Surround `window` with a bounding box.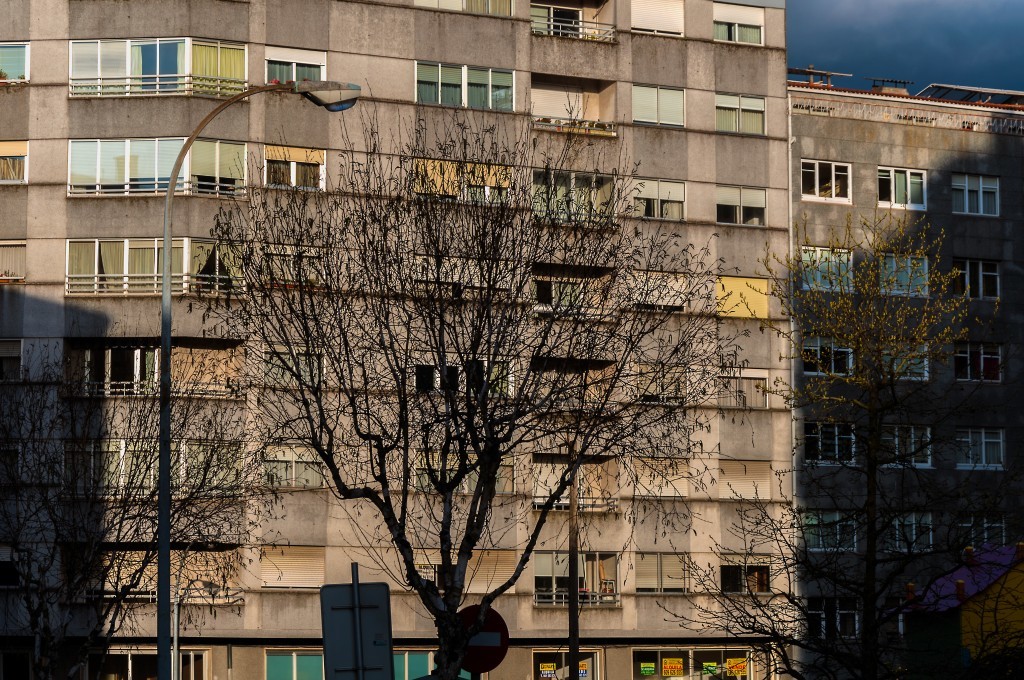
bbox=[955, 340, 1002, 383].
